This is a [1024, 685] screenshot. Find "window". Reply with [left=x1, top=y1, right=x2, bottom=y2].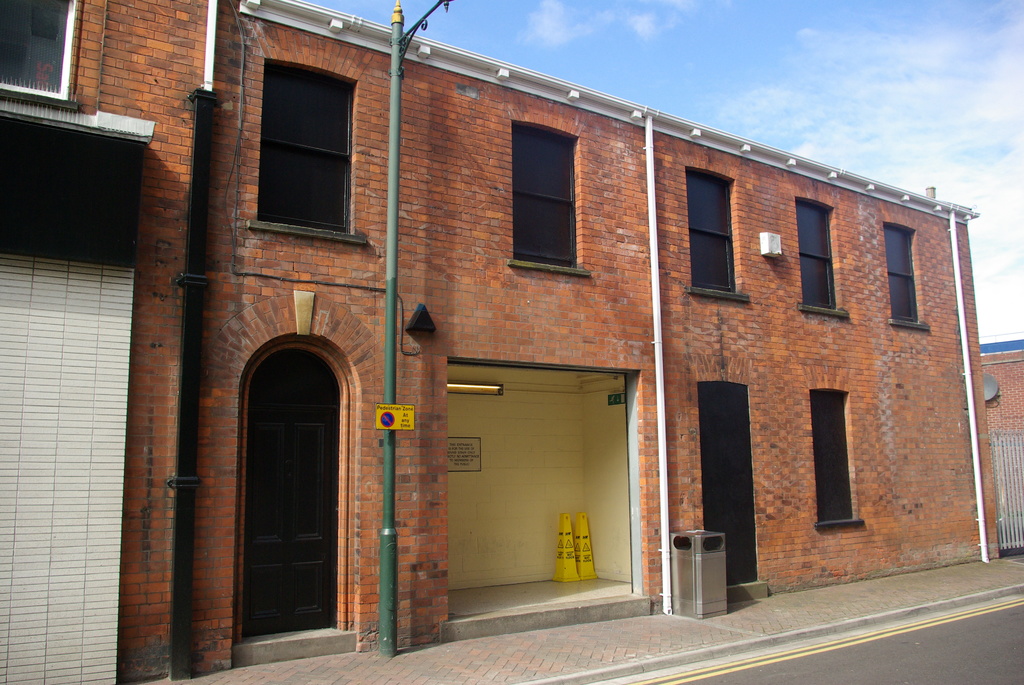
[left=796, top=198, right=840, bottom=312].
